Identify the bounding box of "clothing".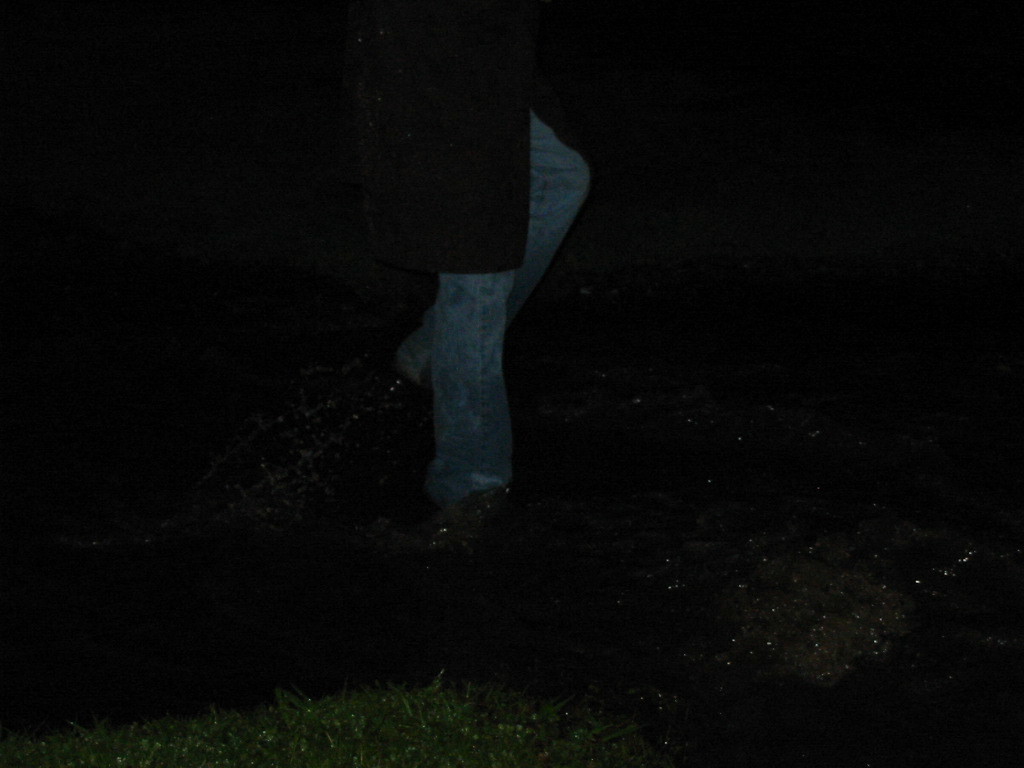
[392,109,592,490].
